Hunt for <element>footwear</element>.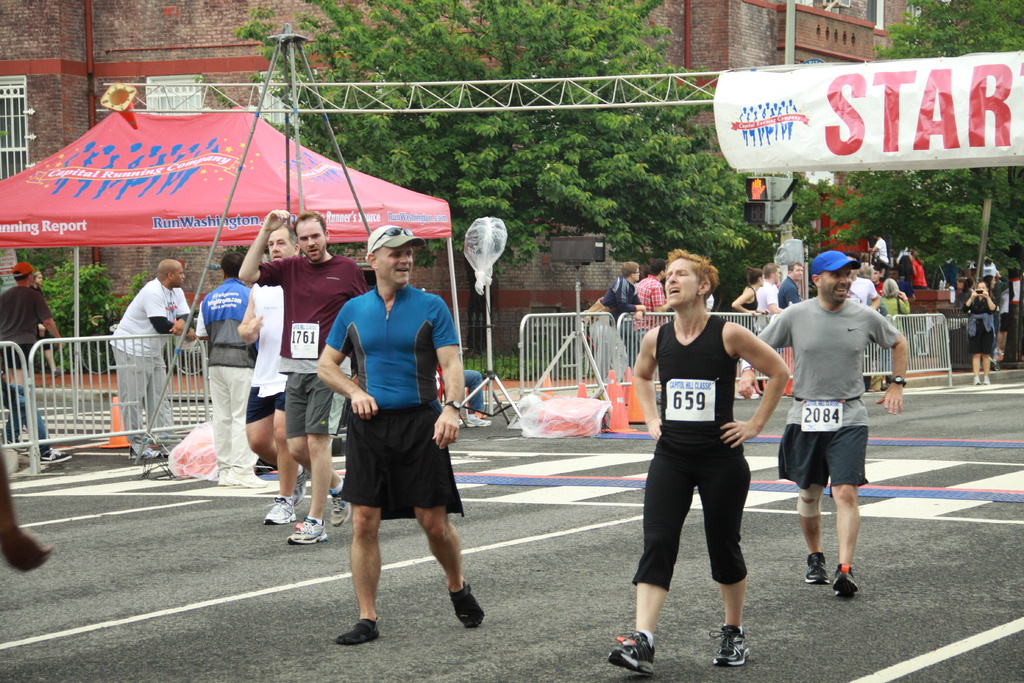
Hunted down at 288:516:329:544.
